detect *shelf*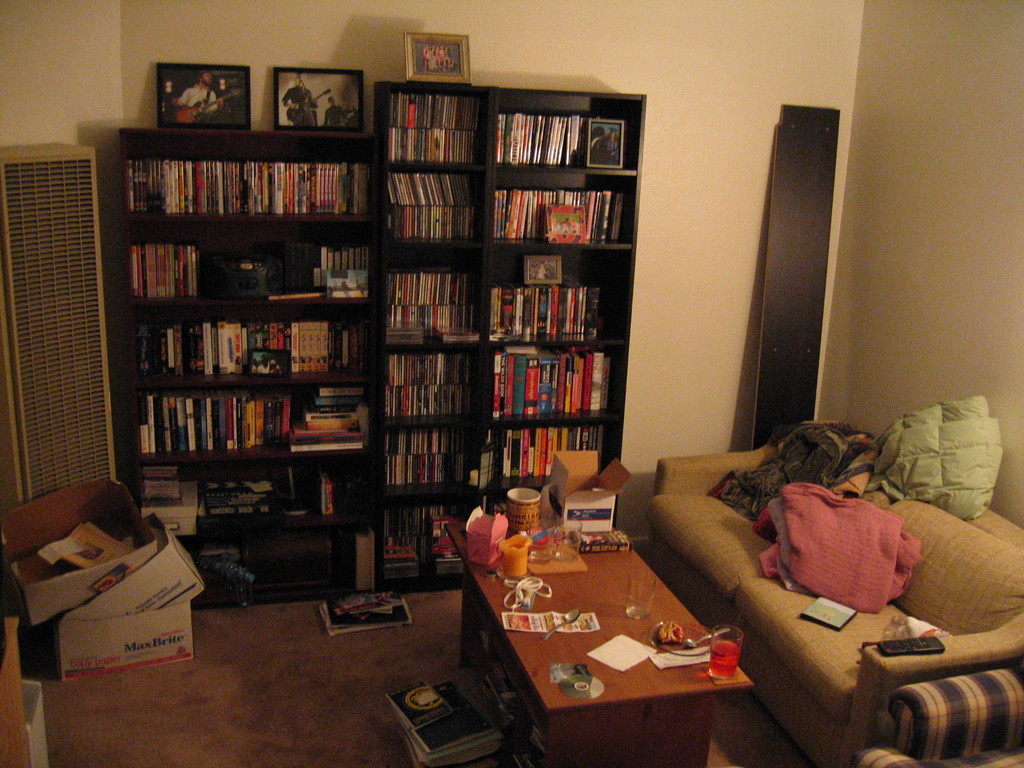
BBox(377, 335, 615, 437)
